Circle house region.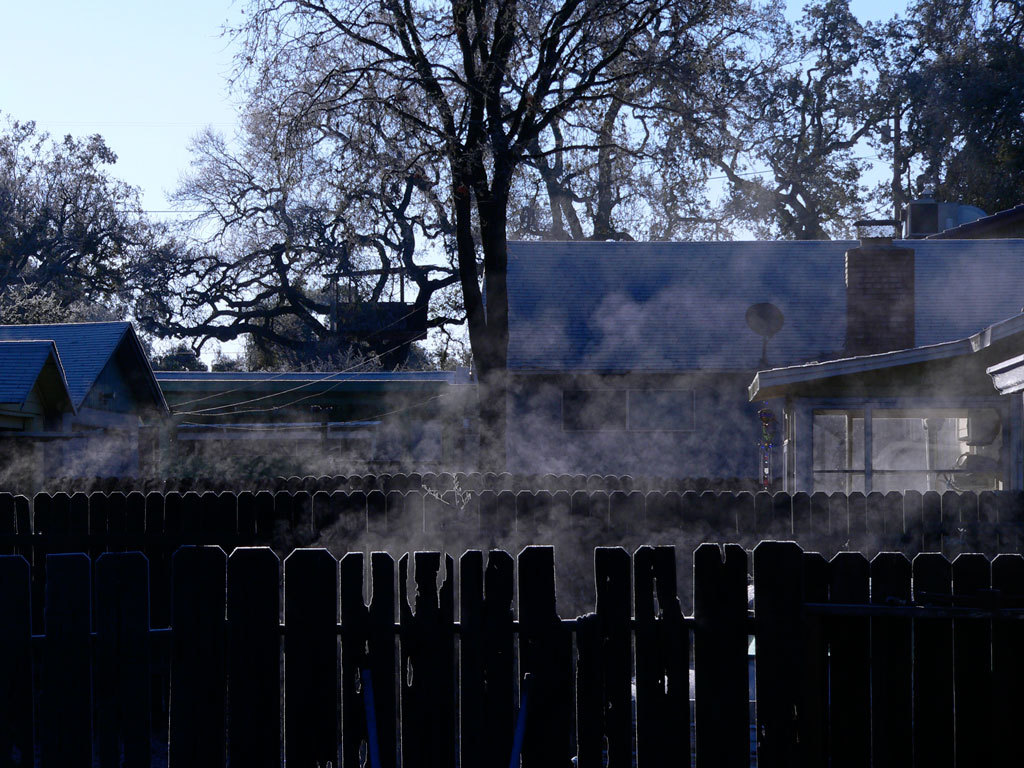
Region: <region>0, 194, 1023, 767</region>.
